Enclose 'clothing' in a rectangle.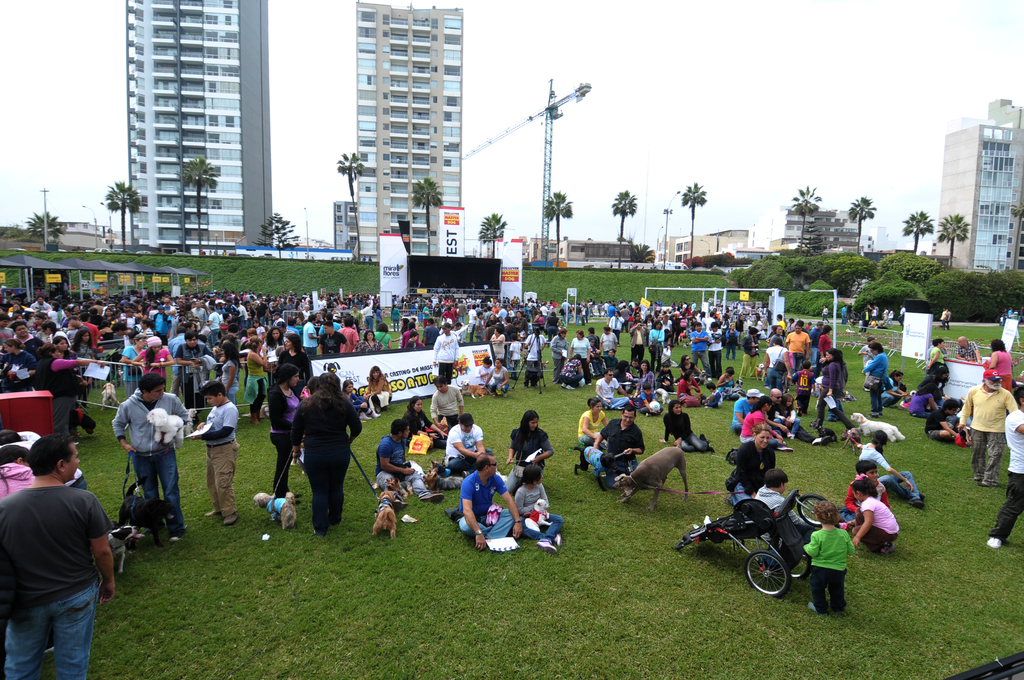
751:478:817:560.
